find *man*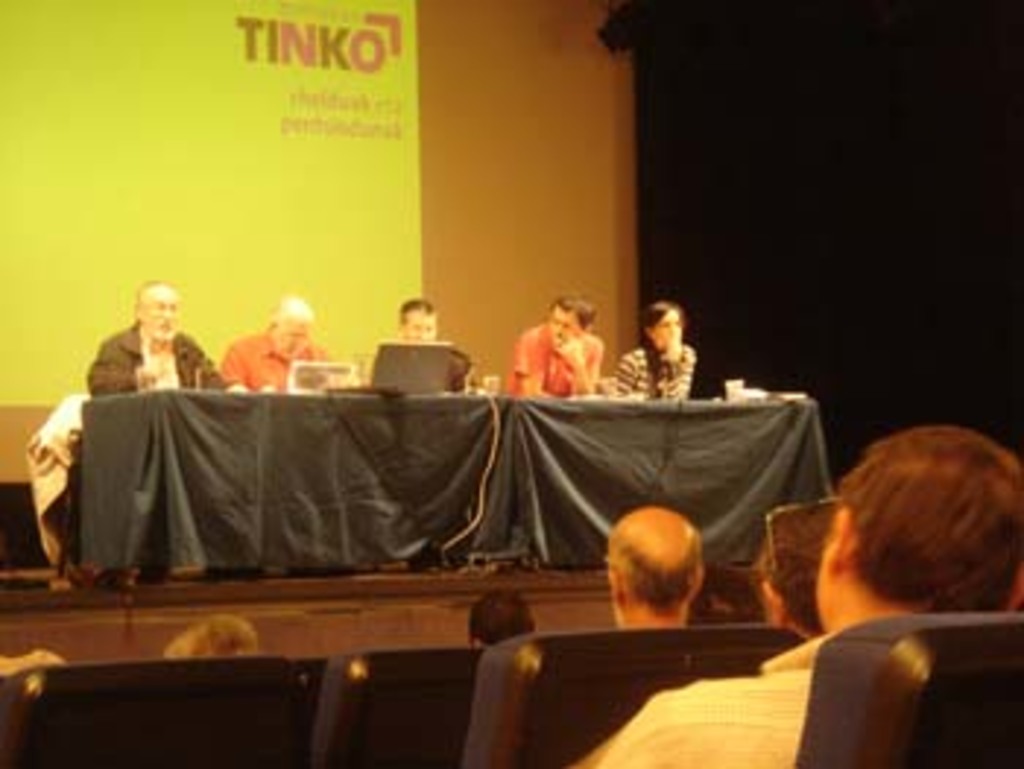
region(609, 503, 702, 623)
